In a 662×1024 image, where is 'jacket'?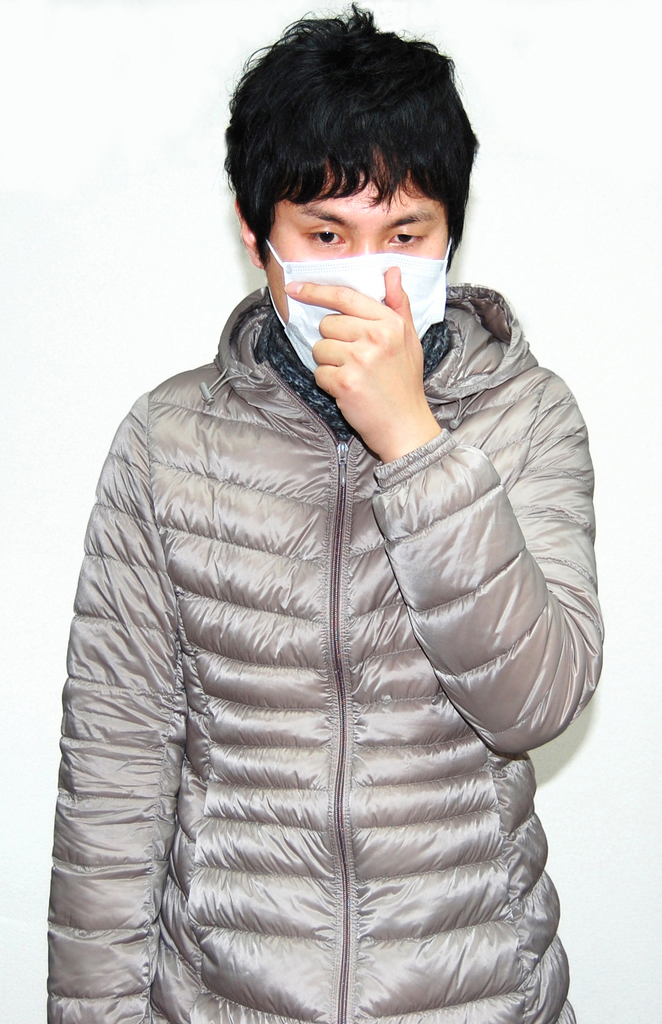
{"x1": 35, "y1": 272, "x2": 604, "y2": 1023}.
